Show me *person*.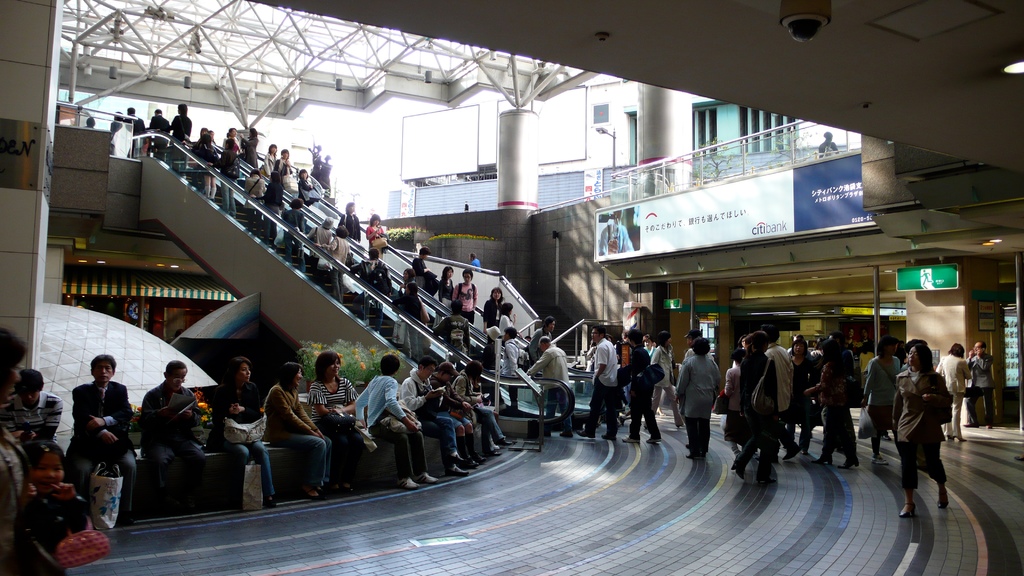
*person* is here: Rect(467, 250, 481, 268).
